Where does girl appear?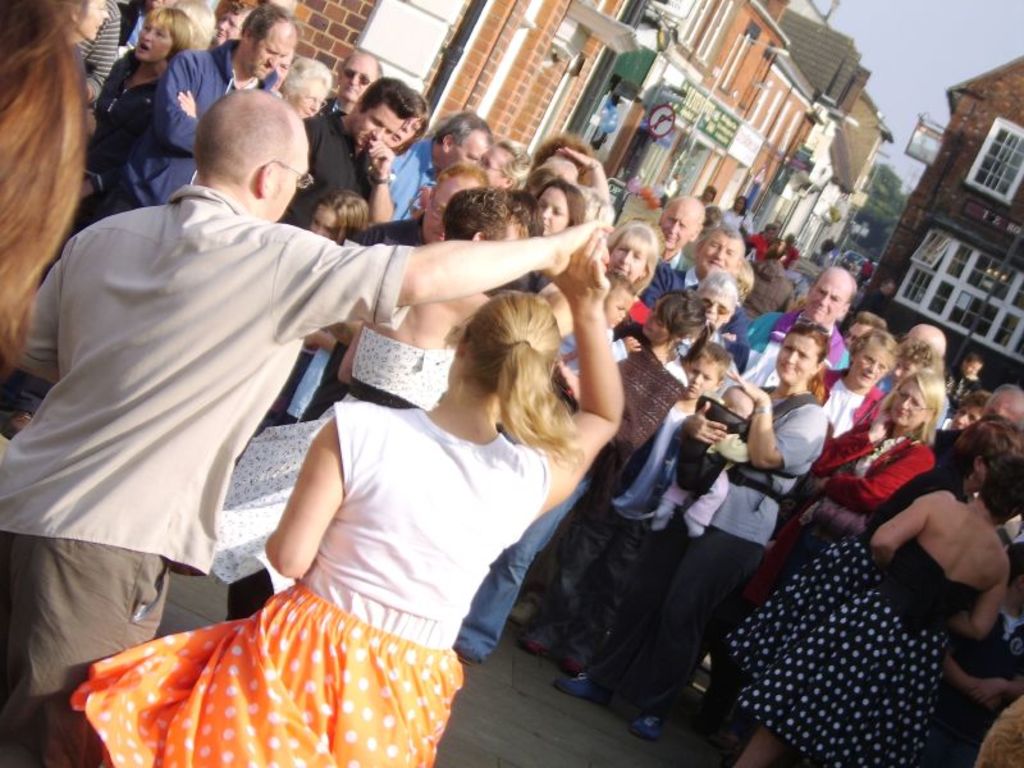
Appears at select_region(255, 191, 367, 438).
